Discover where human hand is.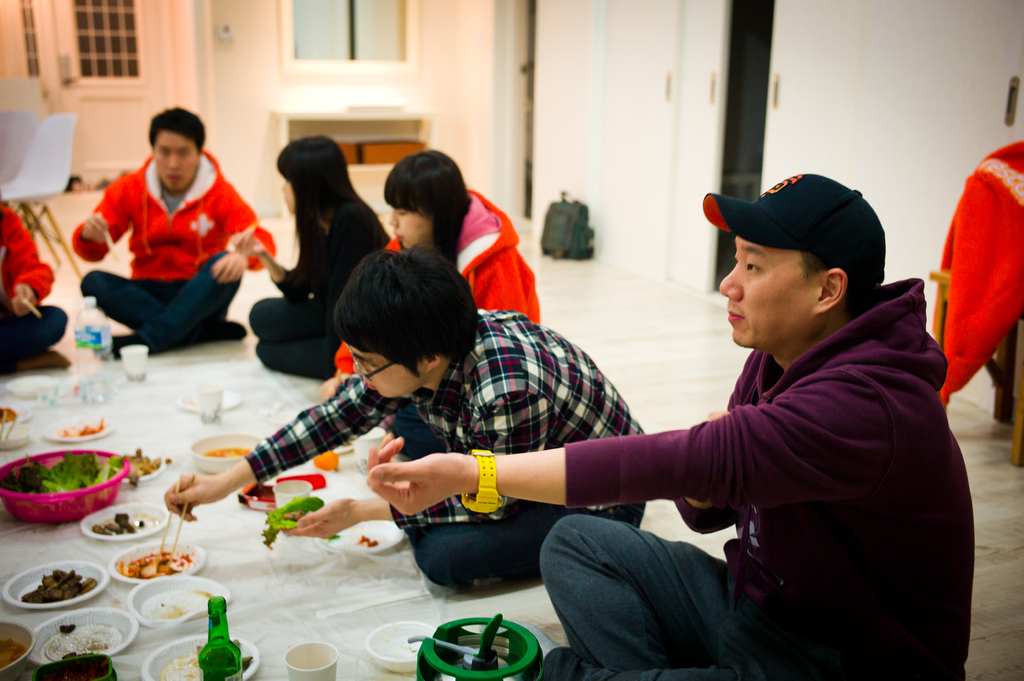
Discovered at 278 497 360 543.
